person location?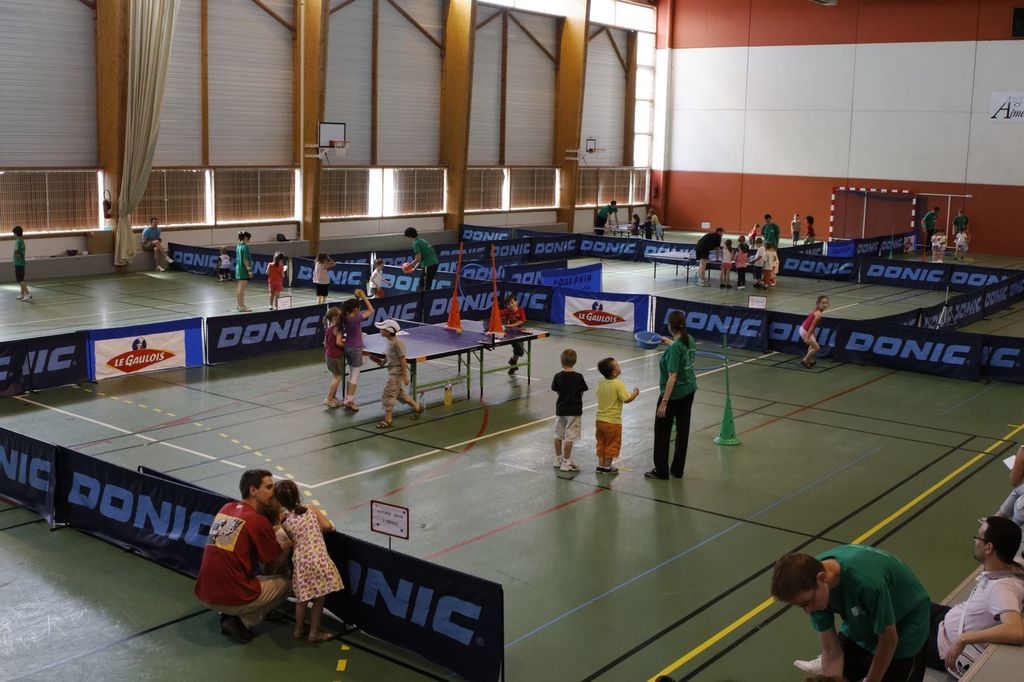
(x1=794, y1=516, x2=1023, y2=672)
